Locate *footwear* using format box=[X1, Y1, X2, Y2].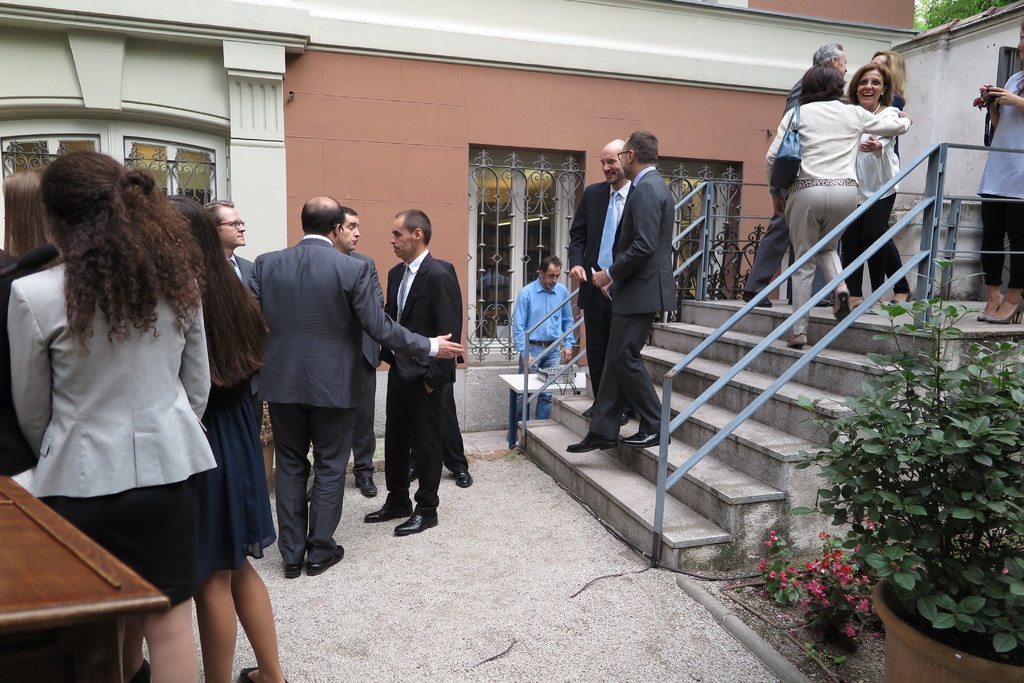
box=[886, 291, 908, 311].
